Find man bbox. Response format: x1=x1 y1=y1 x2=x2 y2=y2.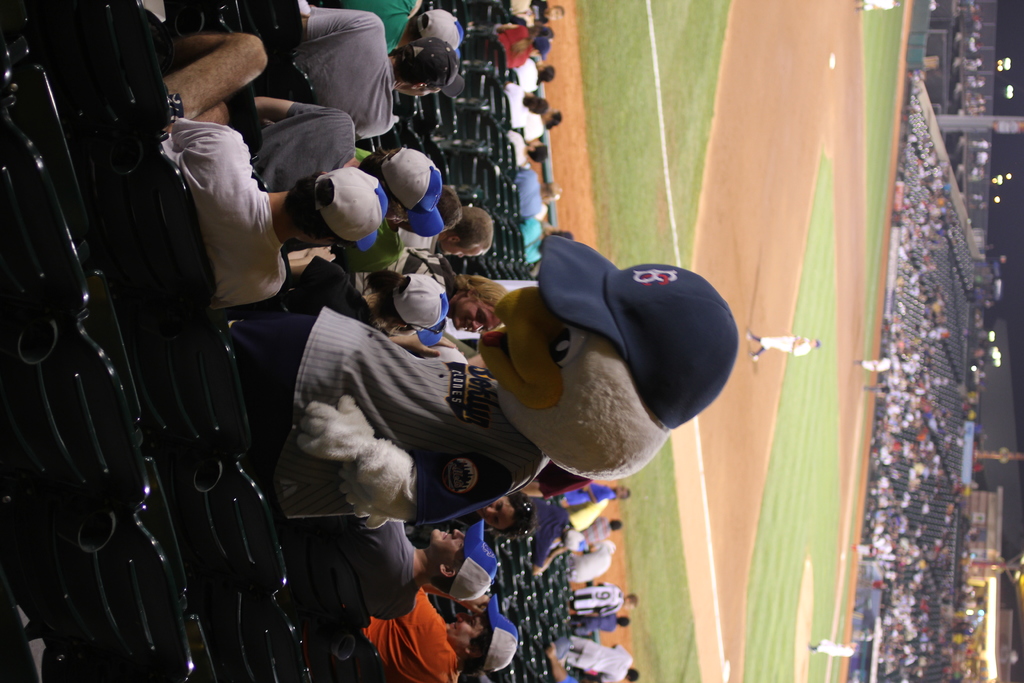
x1=568 y1=579 x2=640 y2=617.
